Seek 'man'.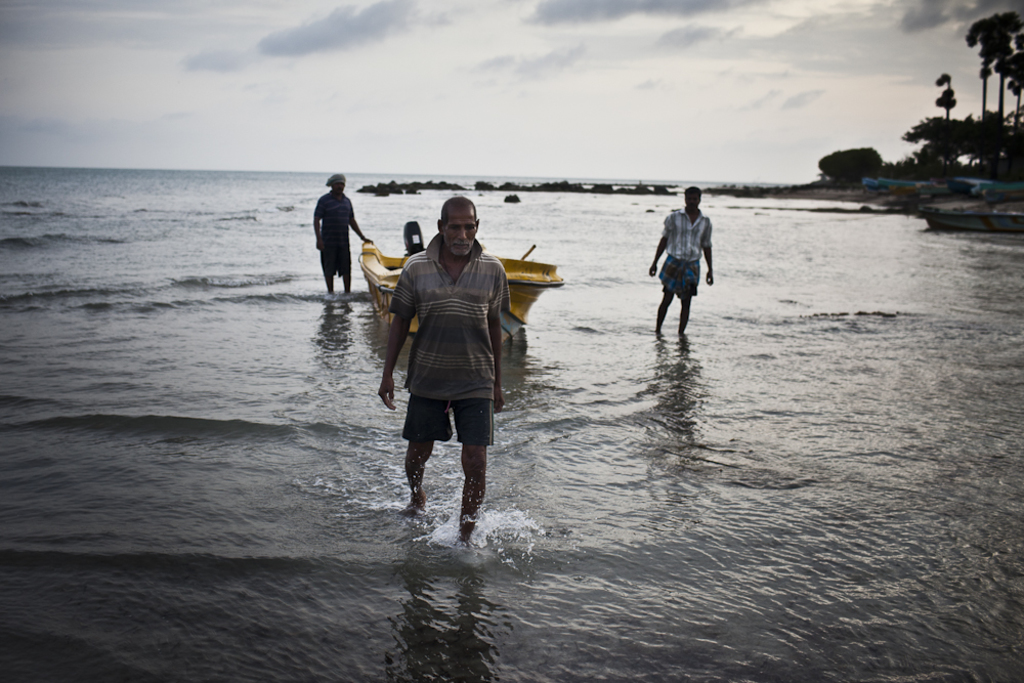
l=381, t=199, r=523, b=563.
